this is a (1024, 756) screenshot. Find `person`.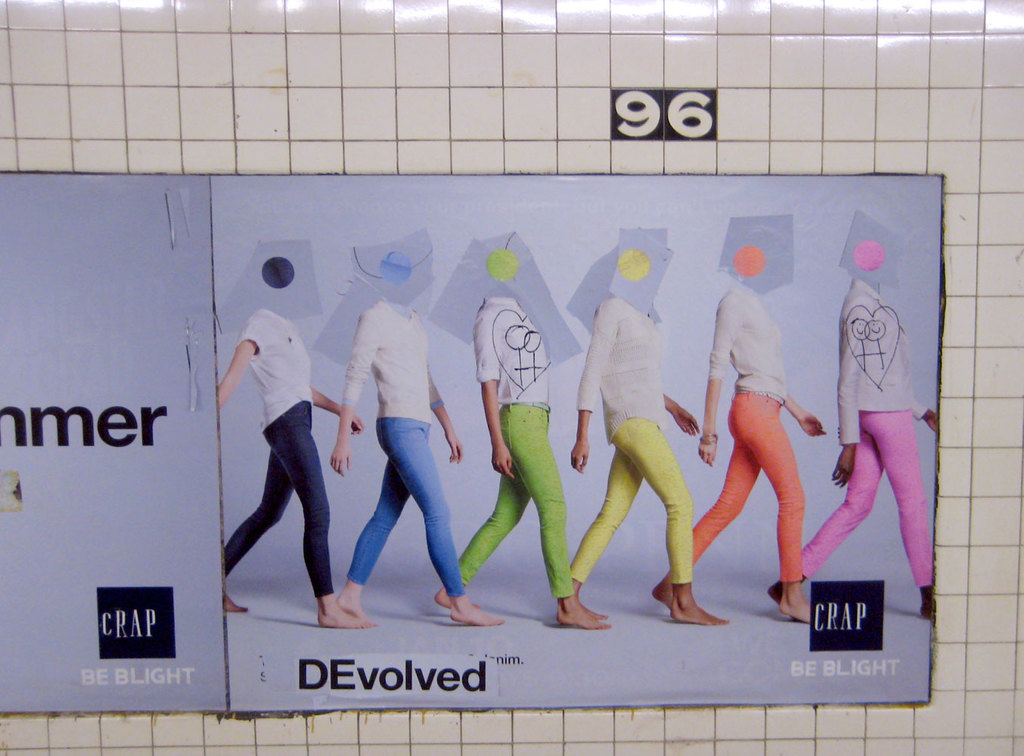
Bounding box: (651, 213, 827, 626).
